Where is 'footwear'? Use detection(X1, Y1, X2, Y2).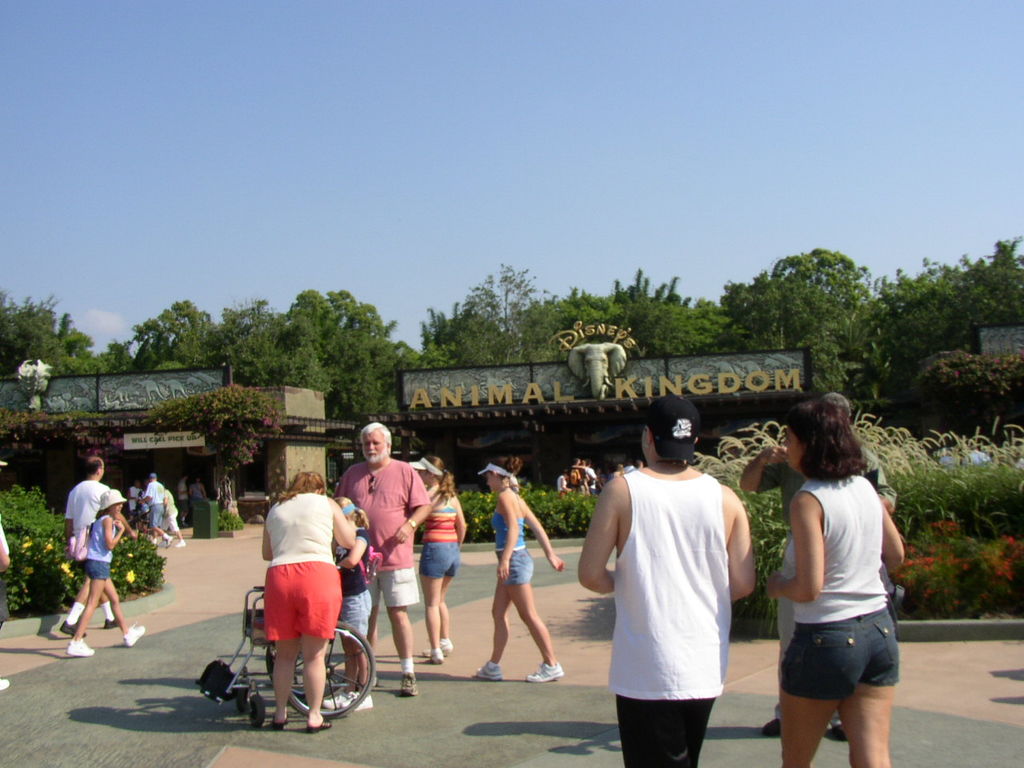
detection(306, 719, 335, 731).
